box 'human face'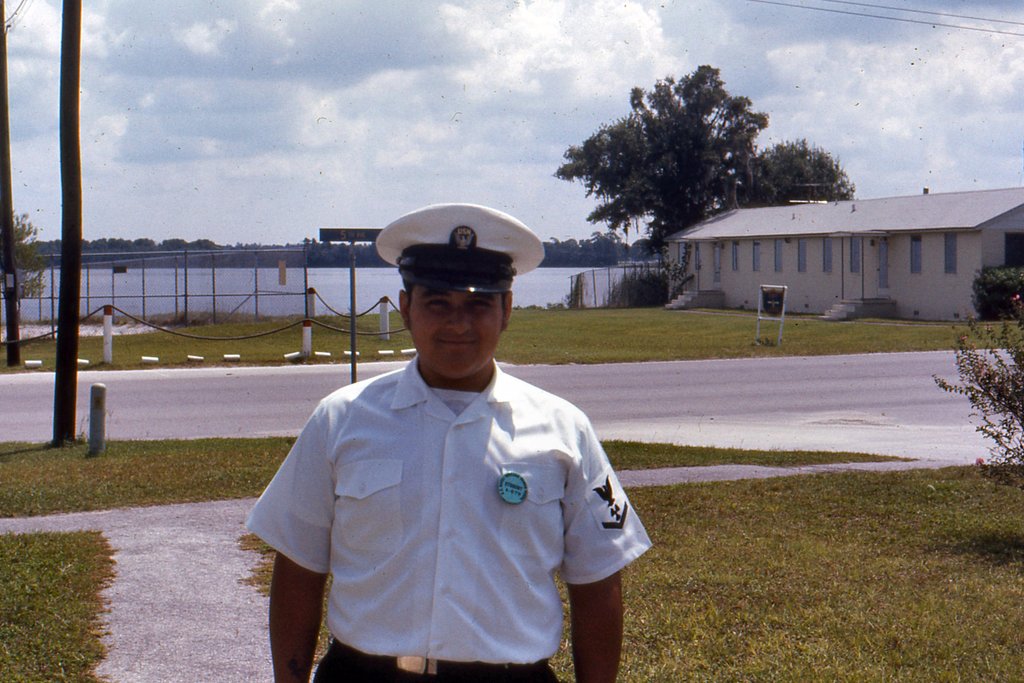
413, 282, 502, 375
